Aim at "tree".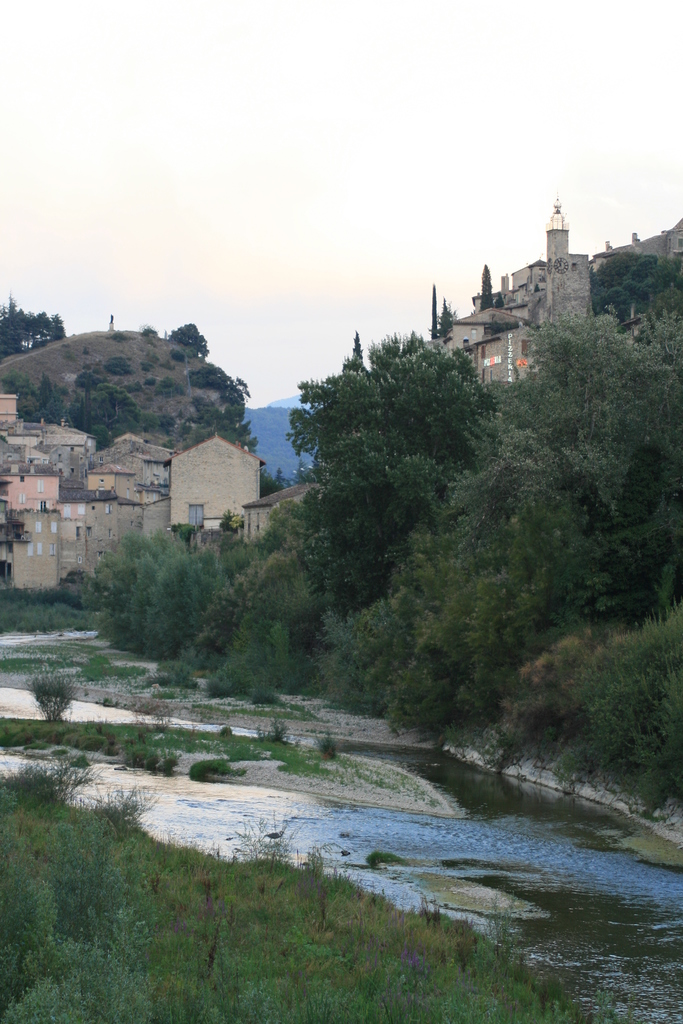
Aimed at {"left": 286, "top": 244, "right": 678, "bottom": 789}.
